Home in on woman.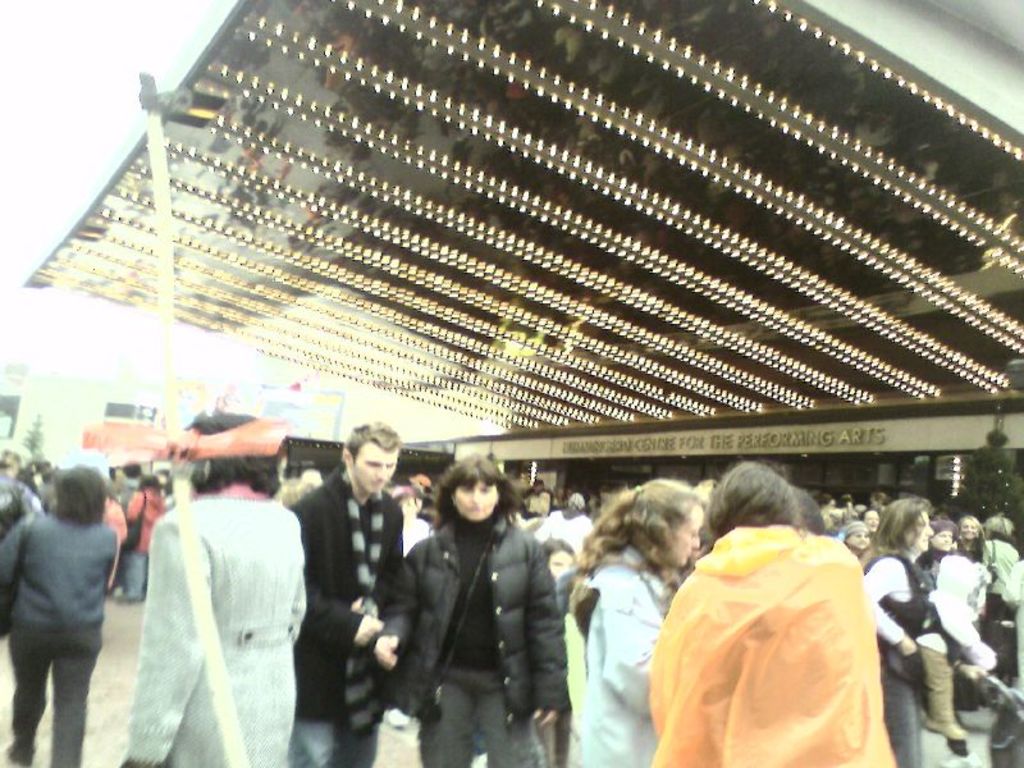
Homed in at [644,463,891,767].
